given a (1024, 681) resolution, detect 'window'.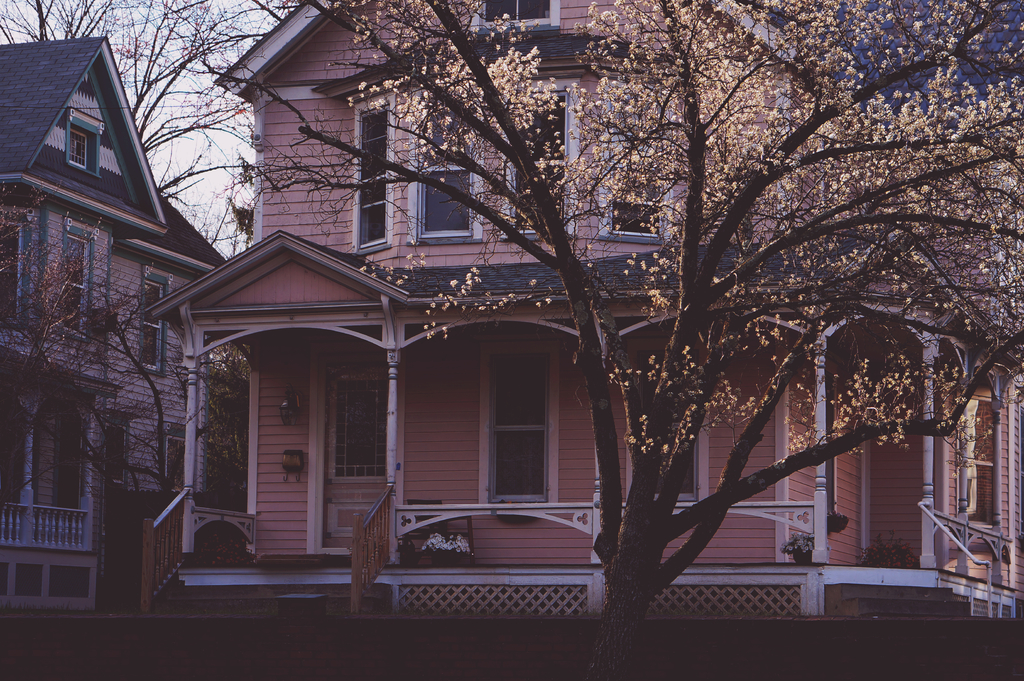
<box>504,90,577,240</box>.
